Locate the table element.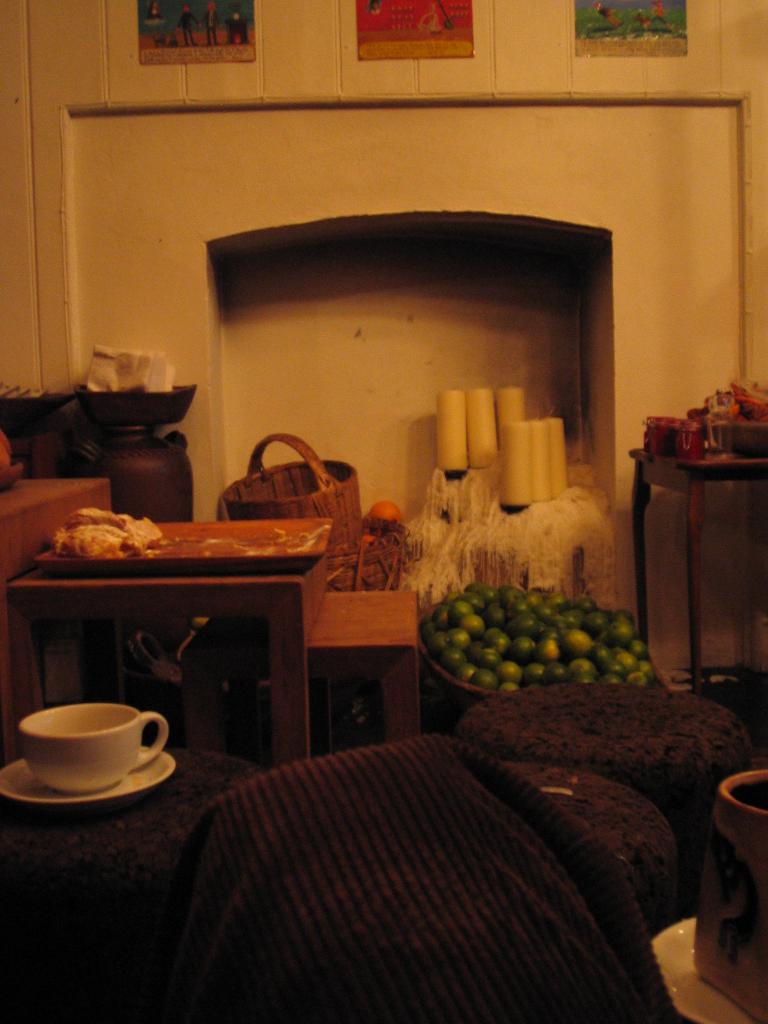
Element bbox: region(315, 590, 417, 748).
